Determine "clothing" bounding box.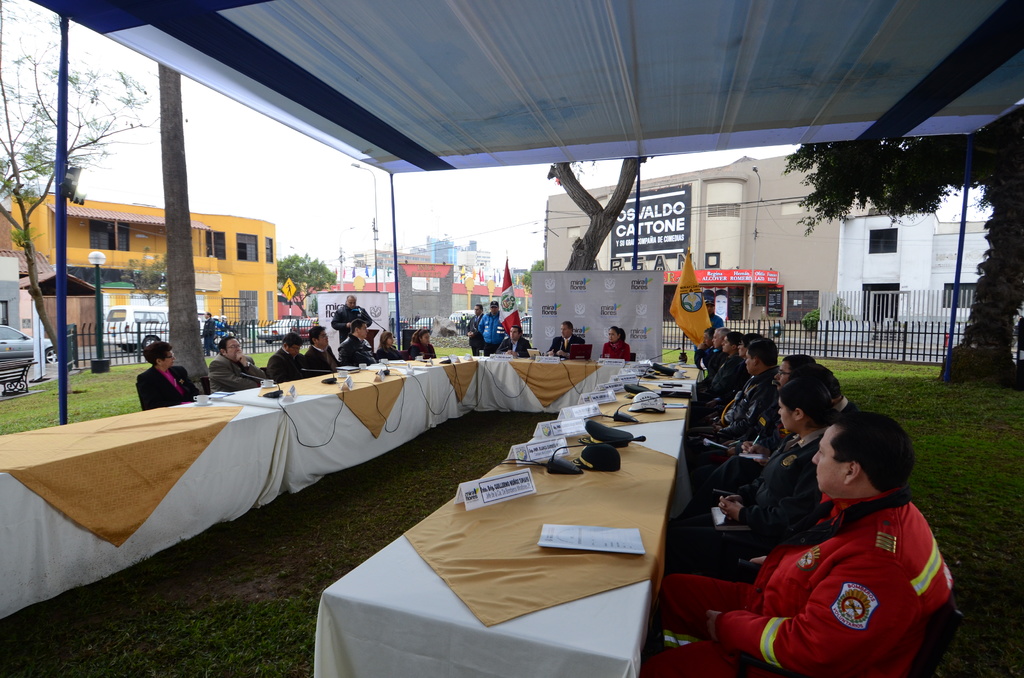
Determined: rect(687, 394, 787, 488).
